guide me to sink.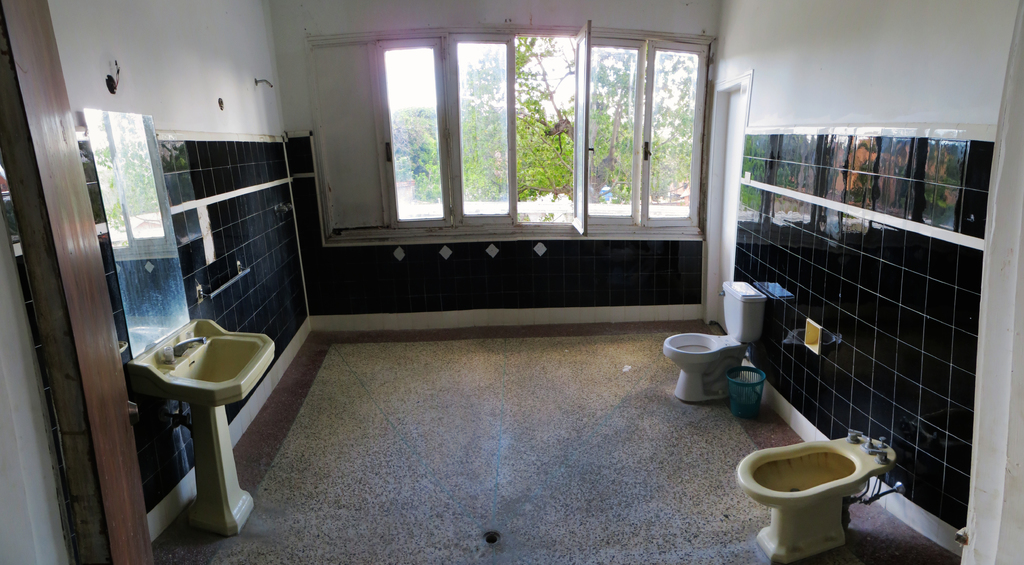
Guidance: 114:294:265:511.
